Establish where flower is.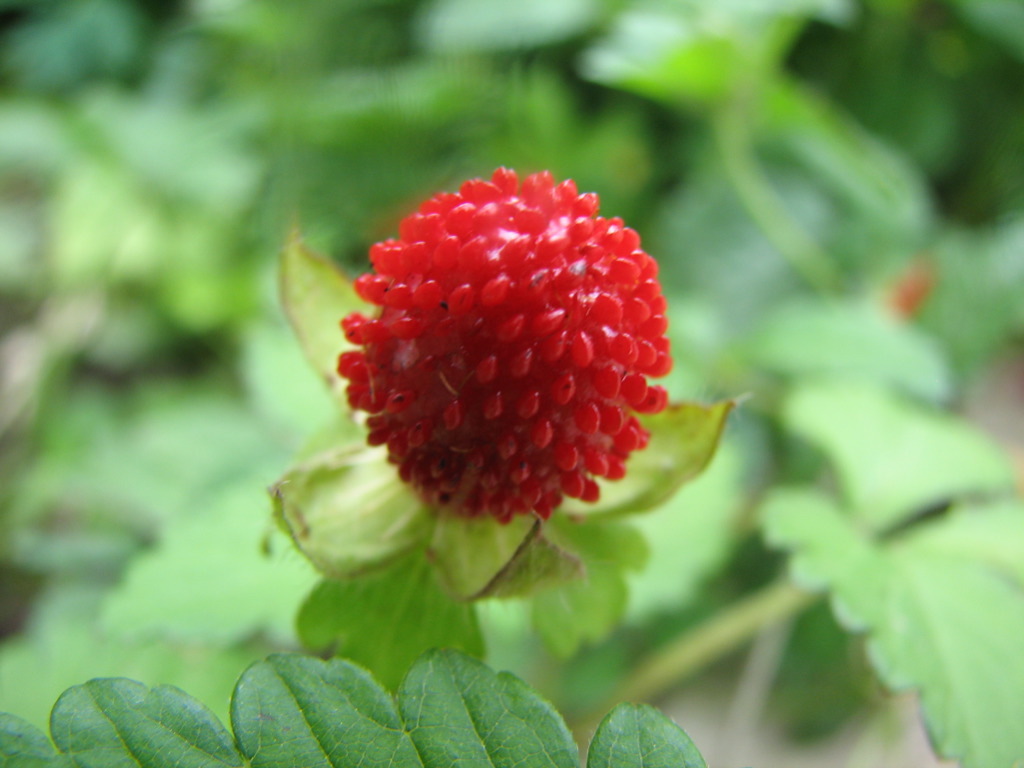
Established at detection(305, 149, 656, 560).
